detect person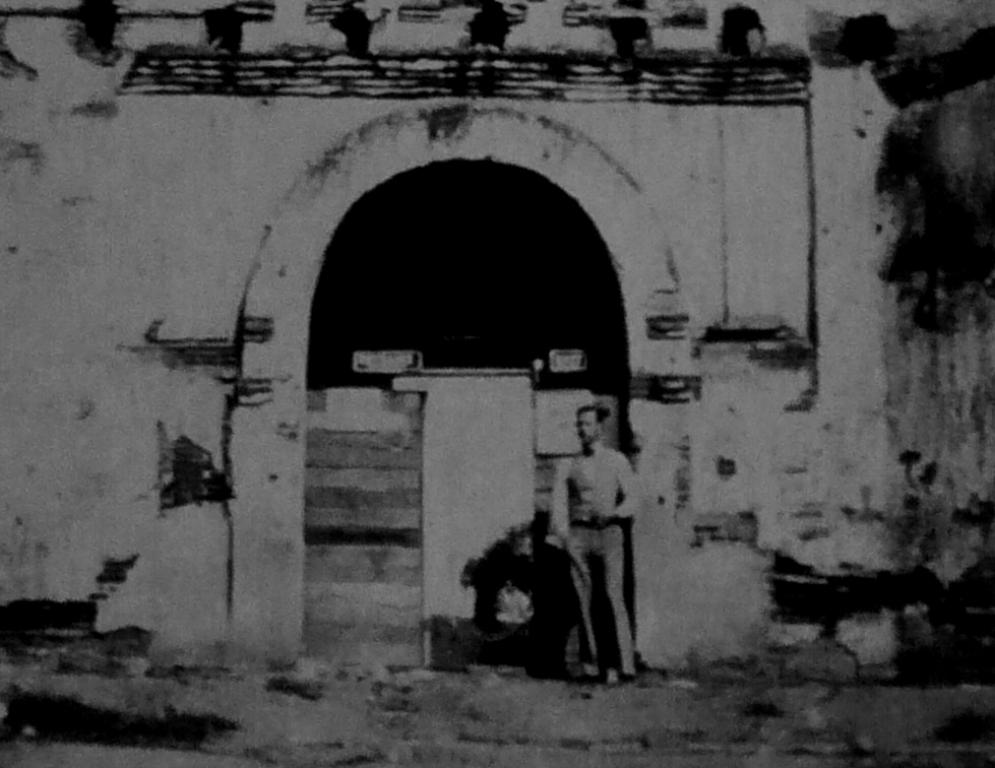
574 357 657 681
